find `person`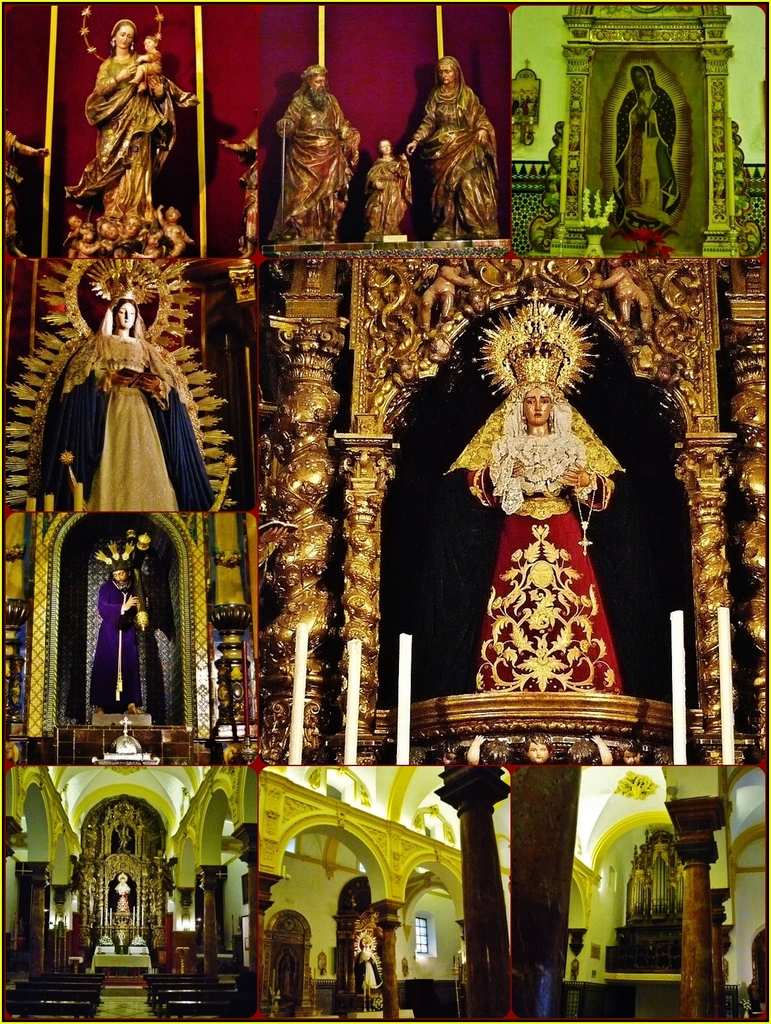
404/54/499/239
